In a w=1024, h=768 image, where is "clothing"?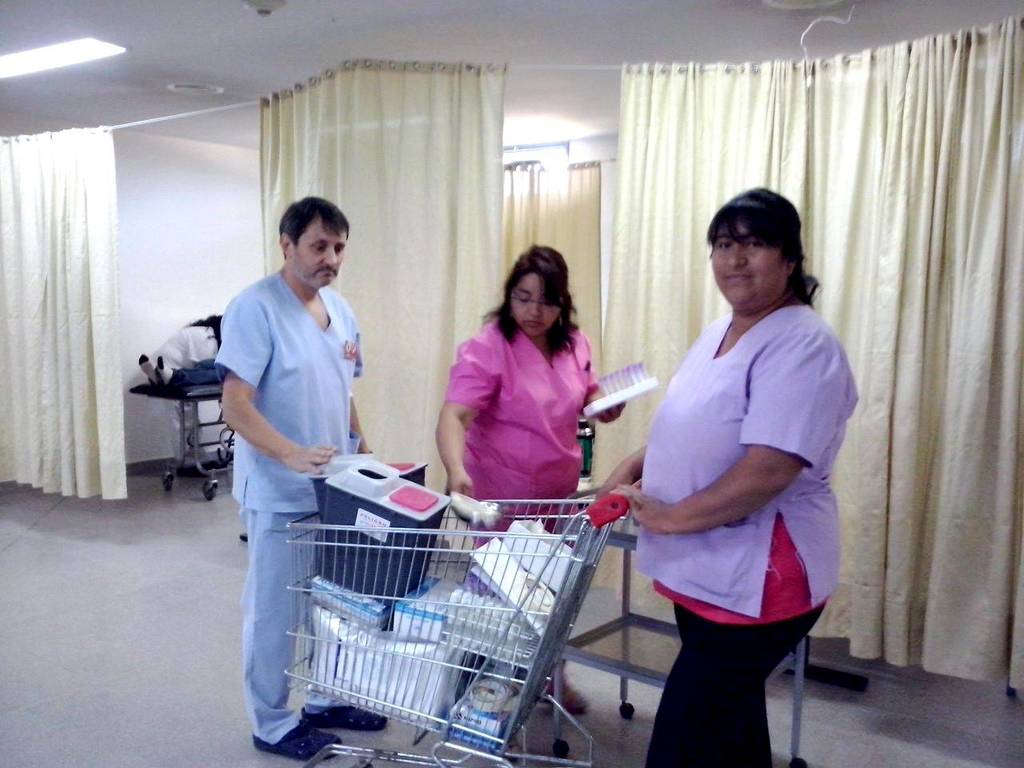
{"x1": 146, "y1": 354, "x2": 228, "y2": 388}.
